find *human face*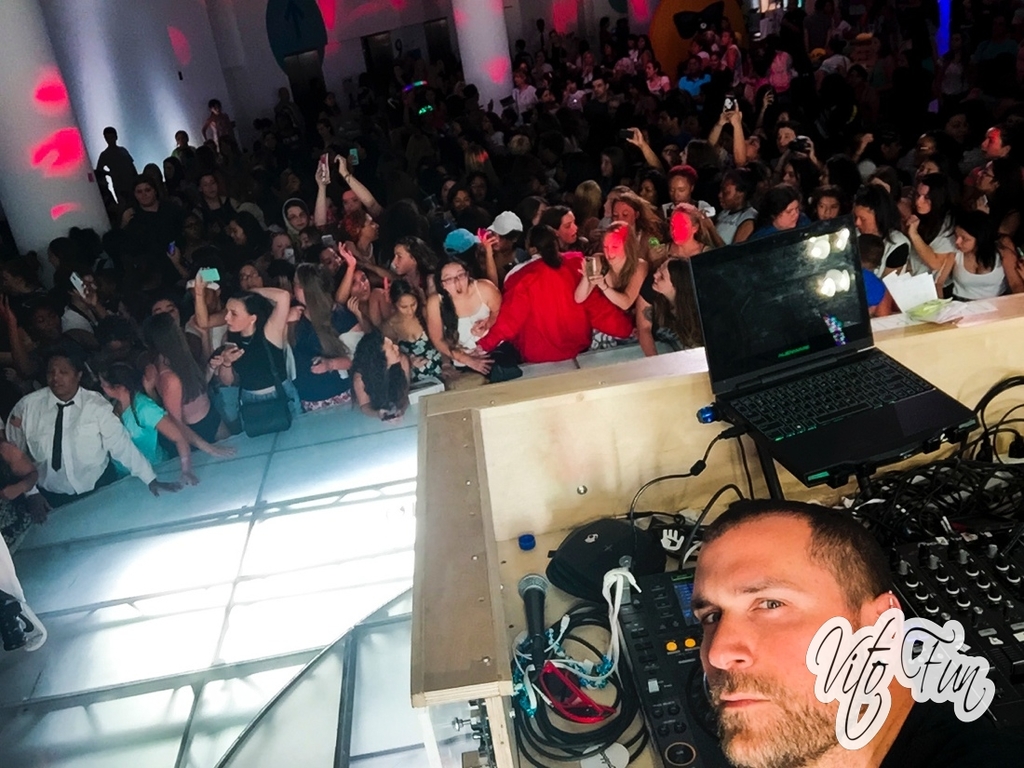
(left=136, top=180, right=155, bottom=202)
